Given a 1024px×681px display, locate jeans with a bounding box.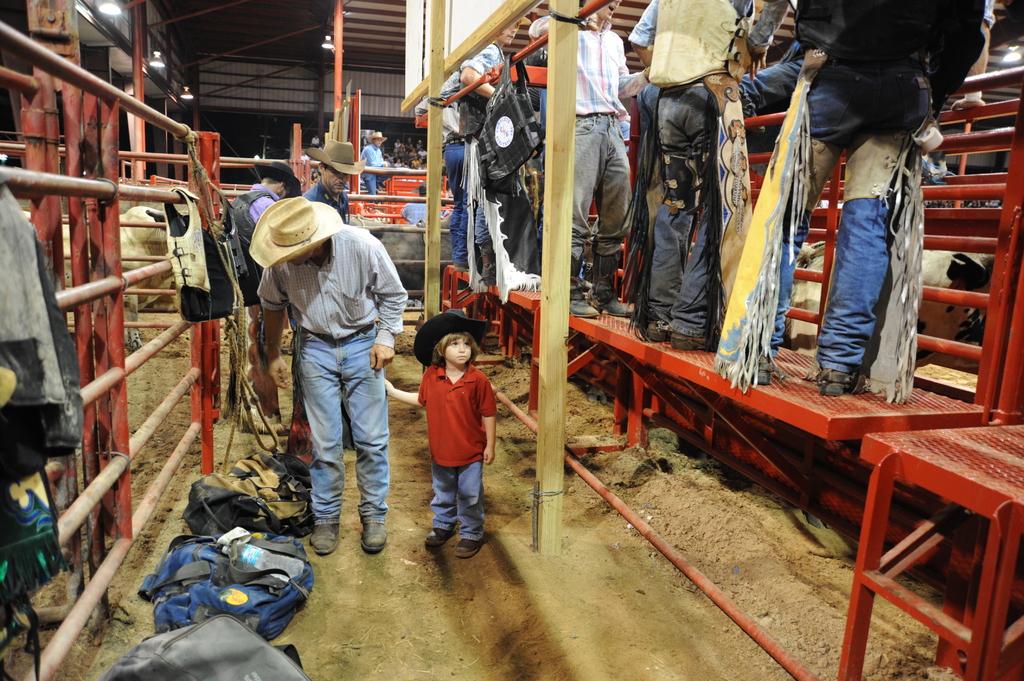
Located: {"left": 448, "top": 134, "right": 476, "bottom": 257}.
